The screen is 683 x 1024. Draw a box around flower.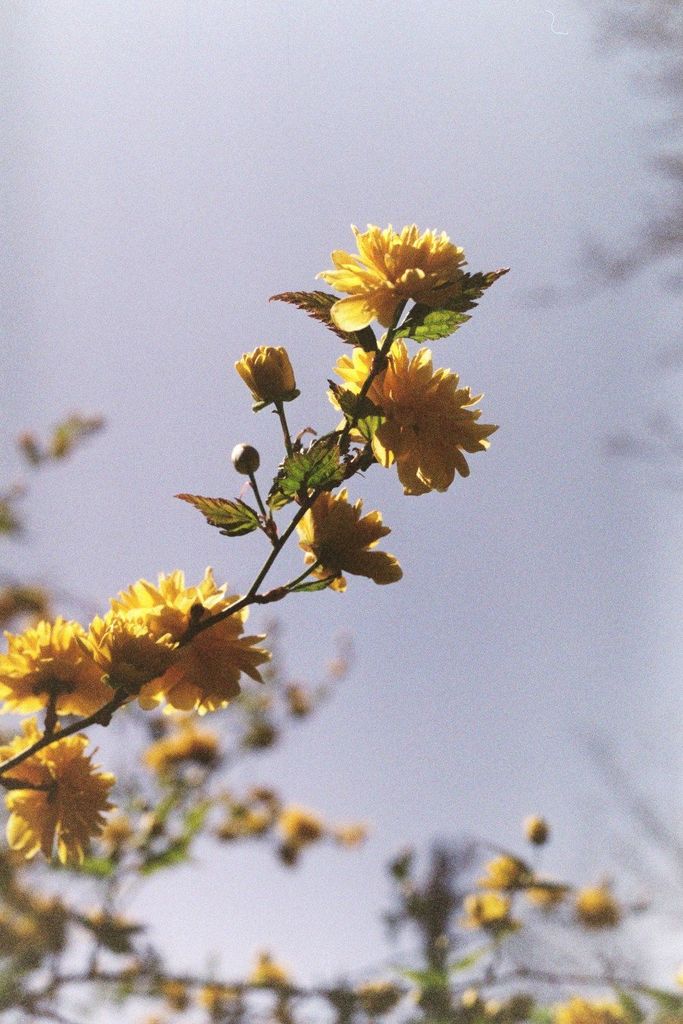
Rect(284, 477, 408, 593).
